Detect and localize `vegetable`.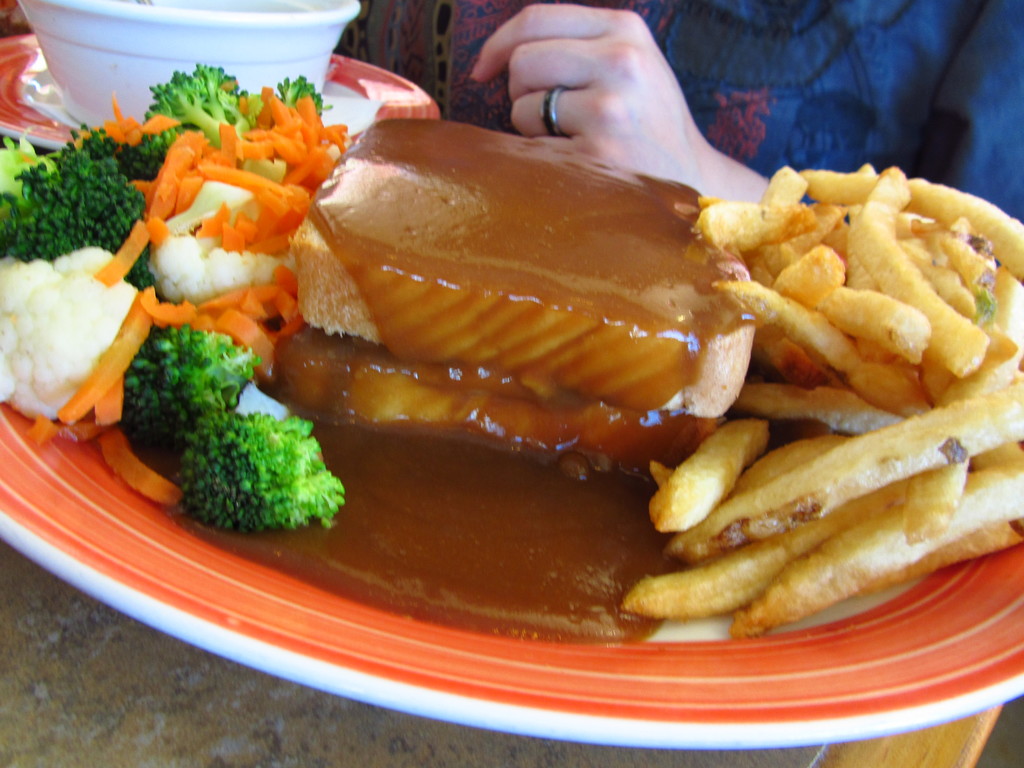
Localized at 122, 310, 360, 538.
